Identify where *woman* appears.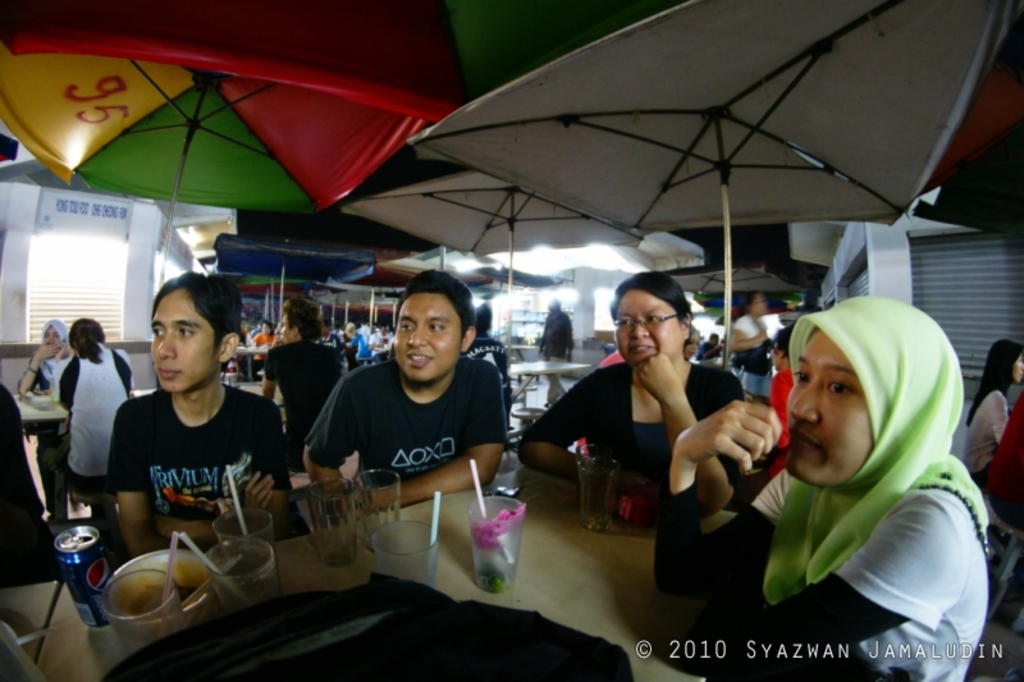
Appears at 662/292/984/681.
